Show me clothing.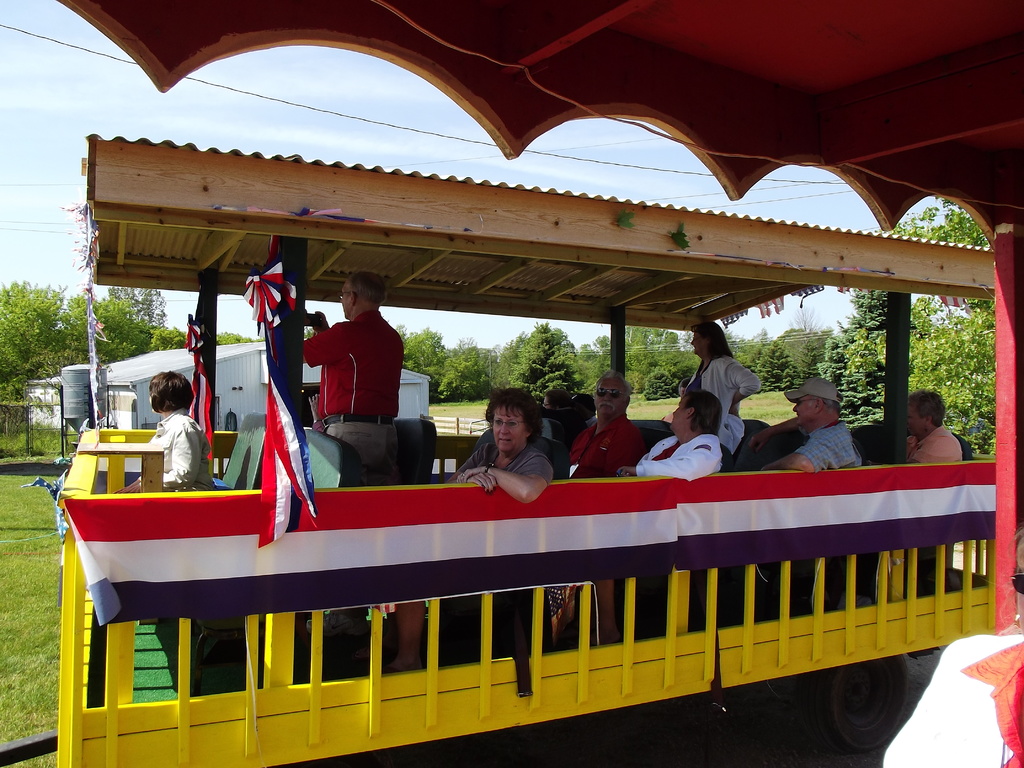
clothing is here: {"x1": 776, "y1": 430, "x2": 861, "y2": 479}.
